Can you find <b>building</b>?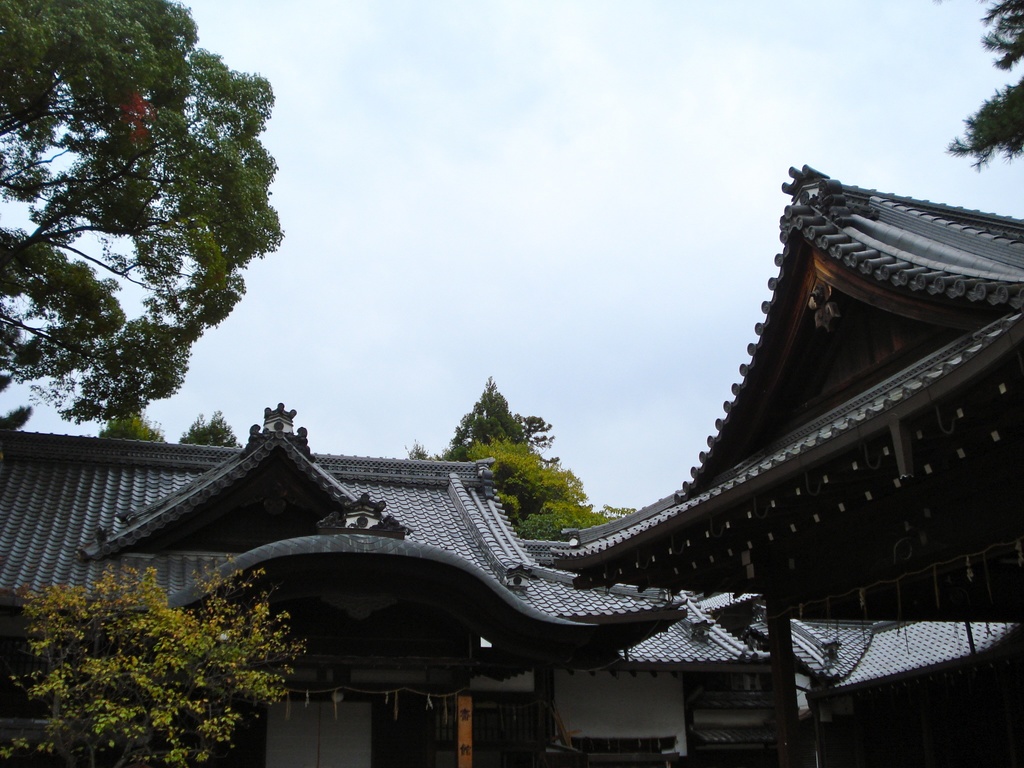
Yes, bounding box: bbox=[0, 164, 1023, 767].
